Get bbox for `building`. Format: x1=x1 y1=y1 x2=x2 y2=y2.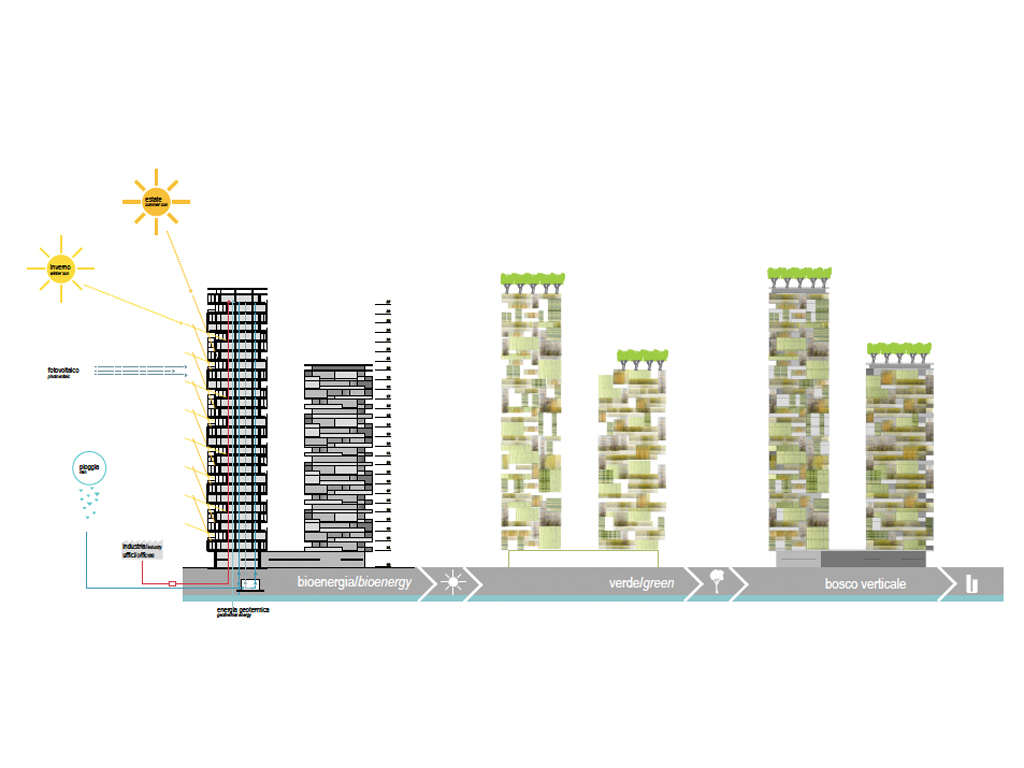
x1=867 y1=341 x2=934 y2=551.
